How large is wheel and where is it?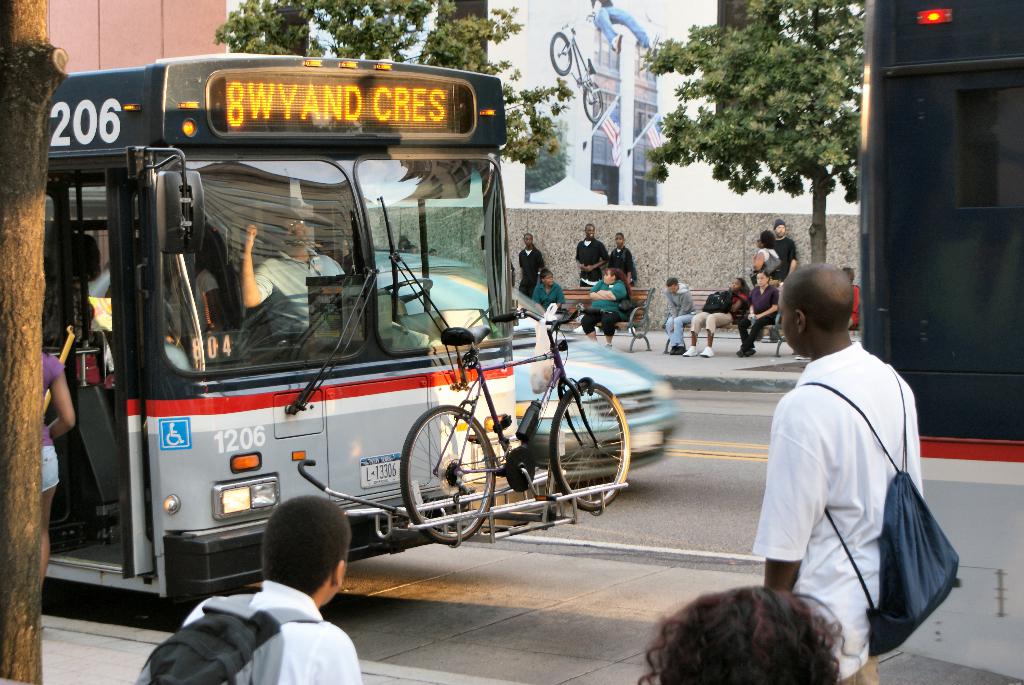
Bounding box: x1=387 y1=391 x2=495 y2=551.
